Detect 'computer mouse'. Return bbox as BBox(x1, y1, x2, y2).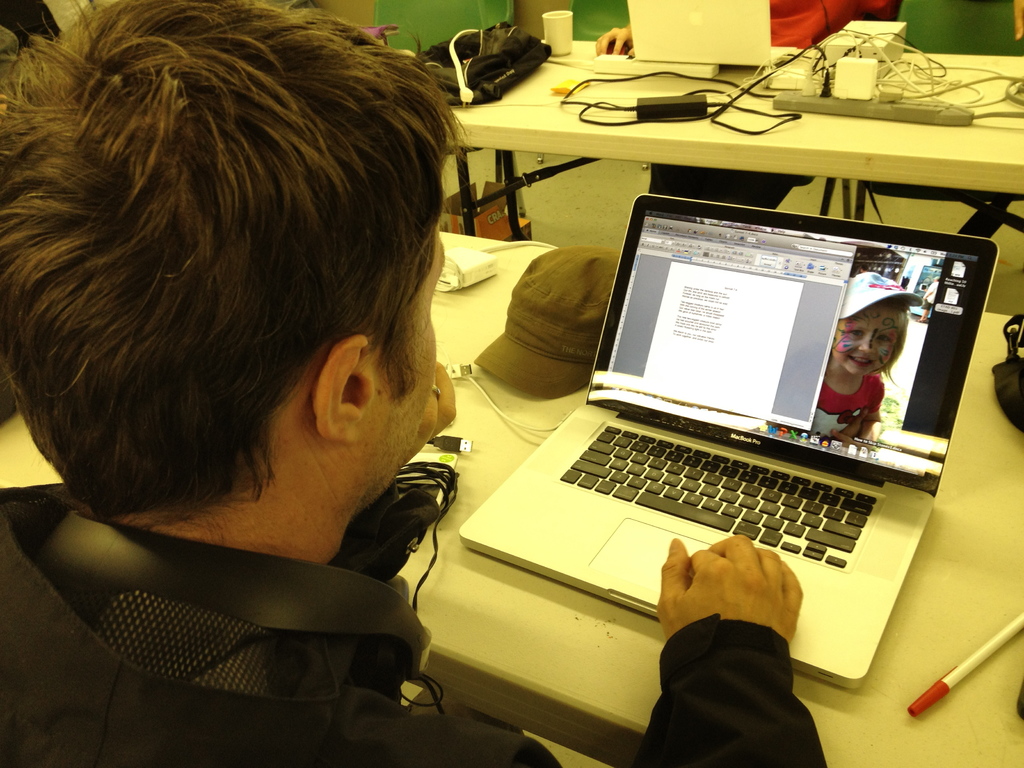
BBox(607, 35, 626, 51).
